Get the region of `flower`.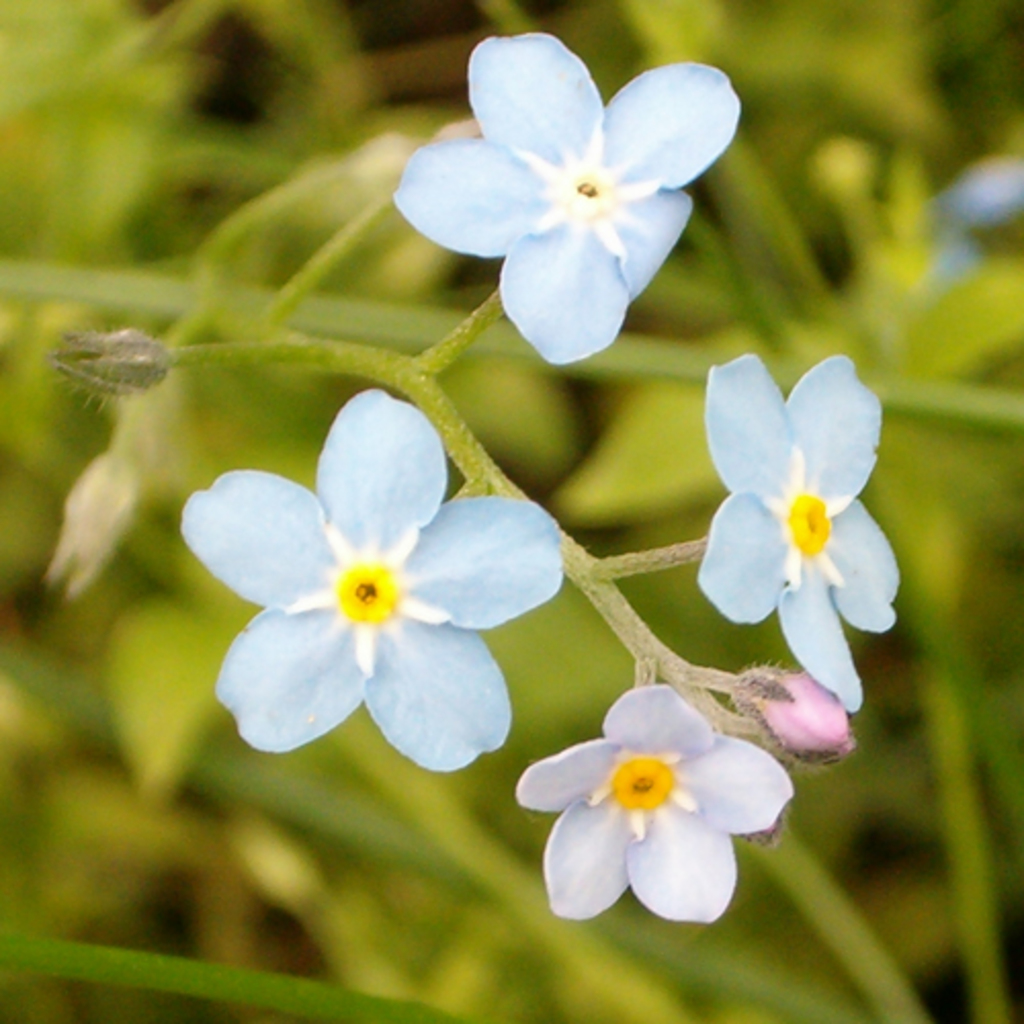
(left=510, top=674, right=788, bottom=961).
